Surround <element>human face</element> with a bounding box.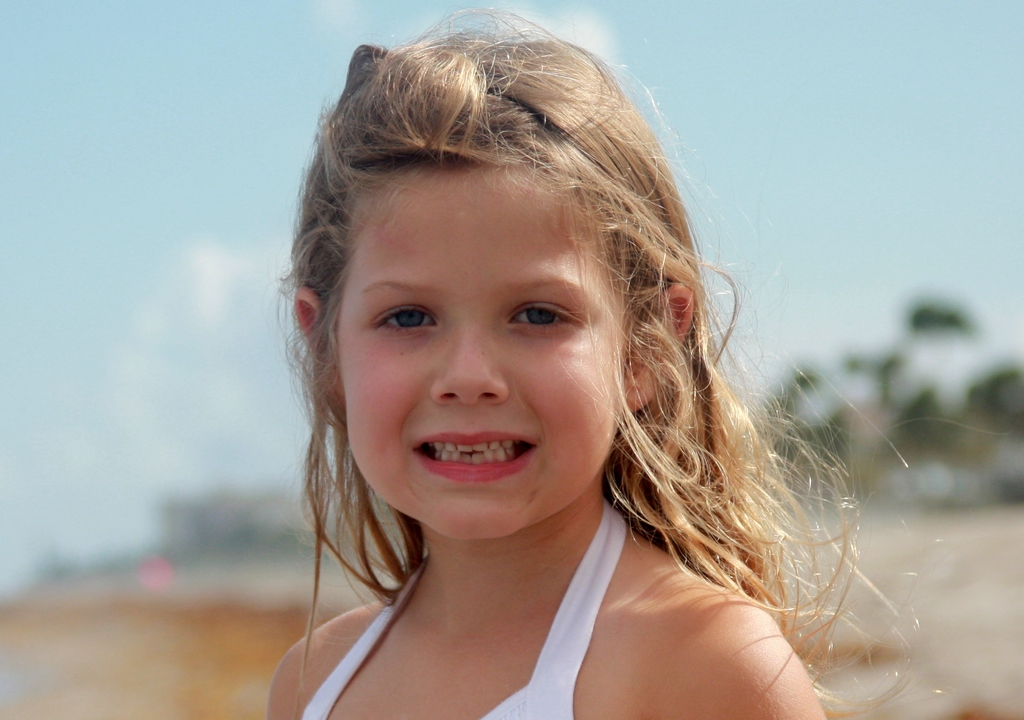
detection(321, 165, 627, 541).
